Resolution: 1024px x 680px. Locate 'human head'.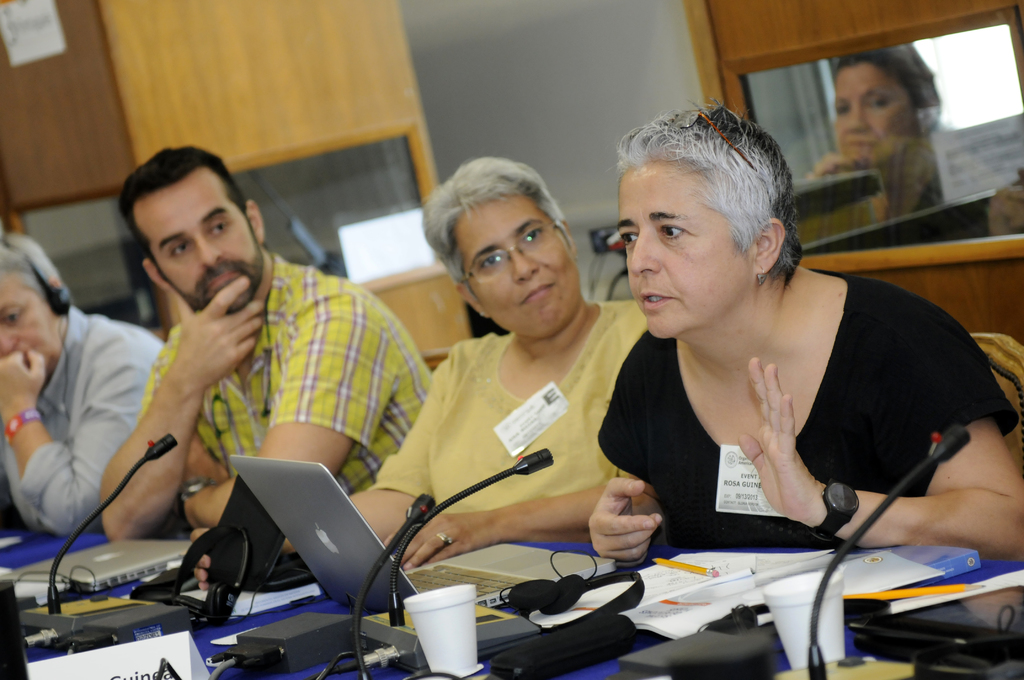
(x1=0, y1=228, x2=73, y2=383).
